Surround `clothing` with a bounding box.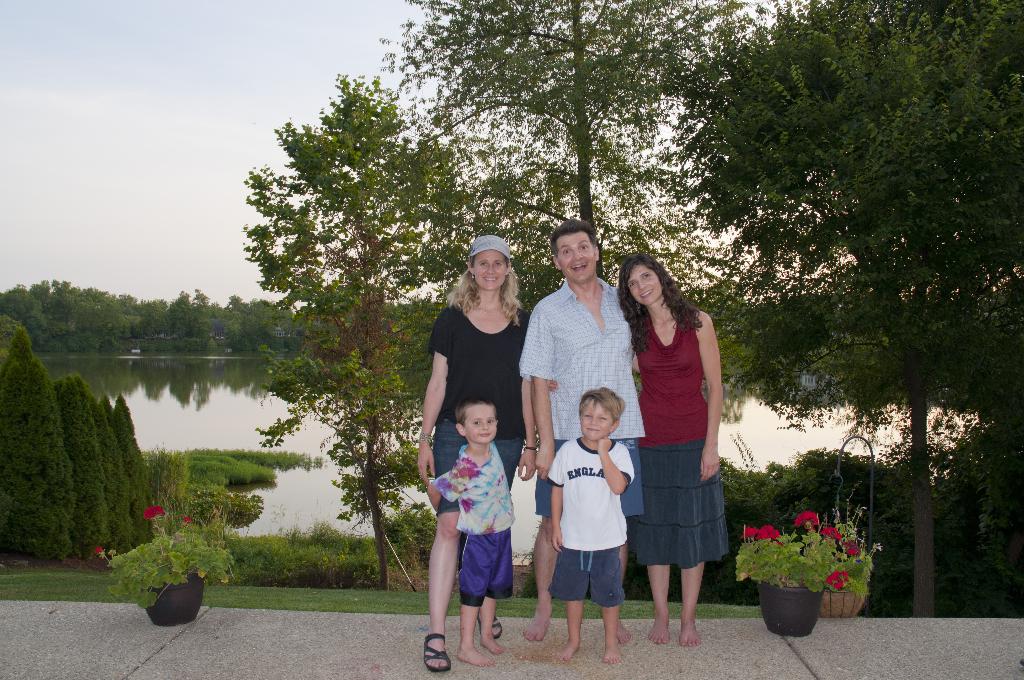
bbox(429, 442, 514, 613).
